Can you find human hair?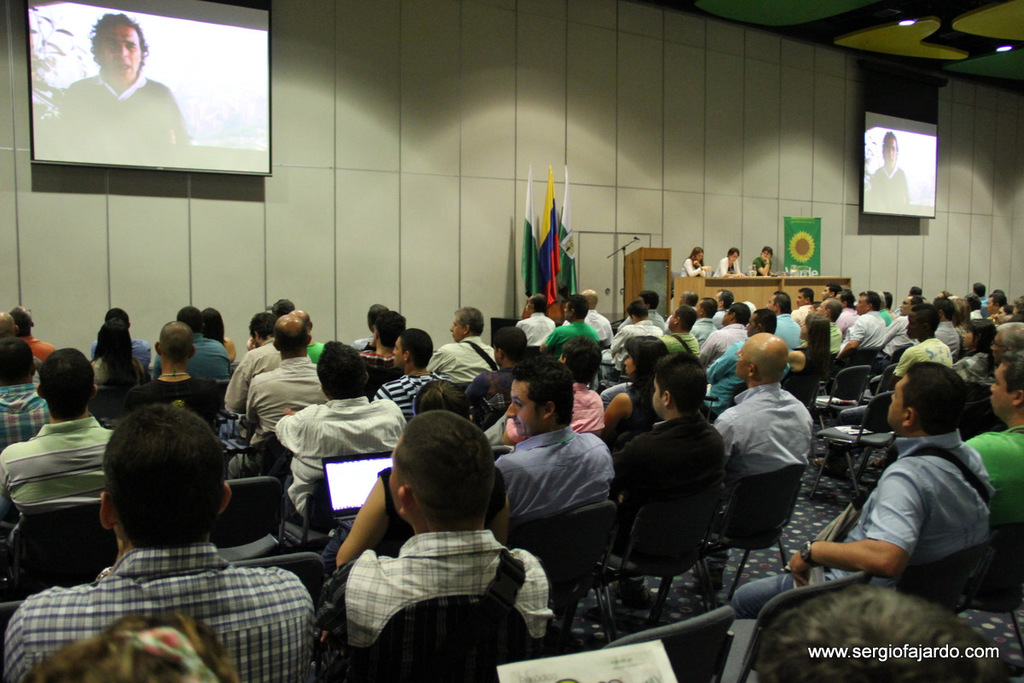
Yes, bounding box: BBox(858, 291, 882, 313).
